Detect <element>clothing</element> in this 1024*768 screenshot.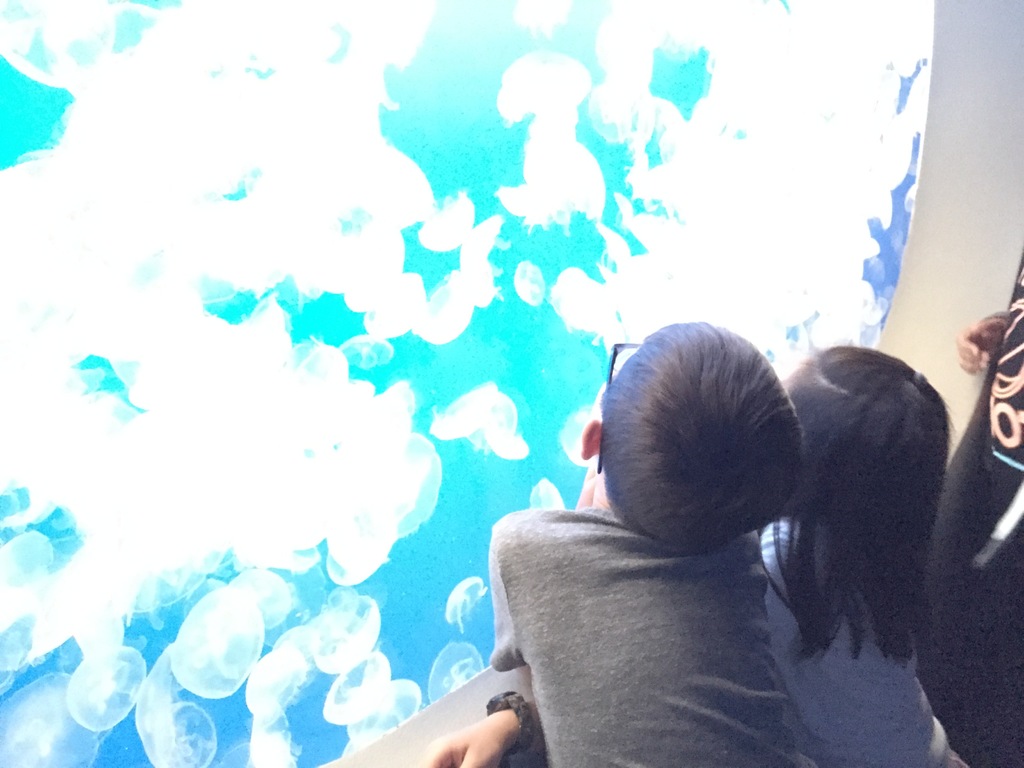
Detection: 910,231,1023,767.
